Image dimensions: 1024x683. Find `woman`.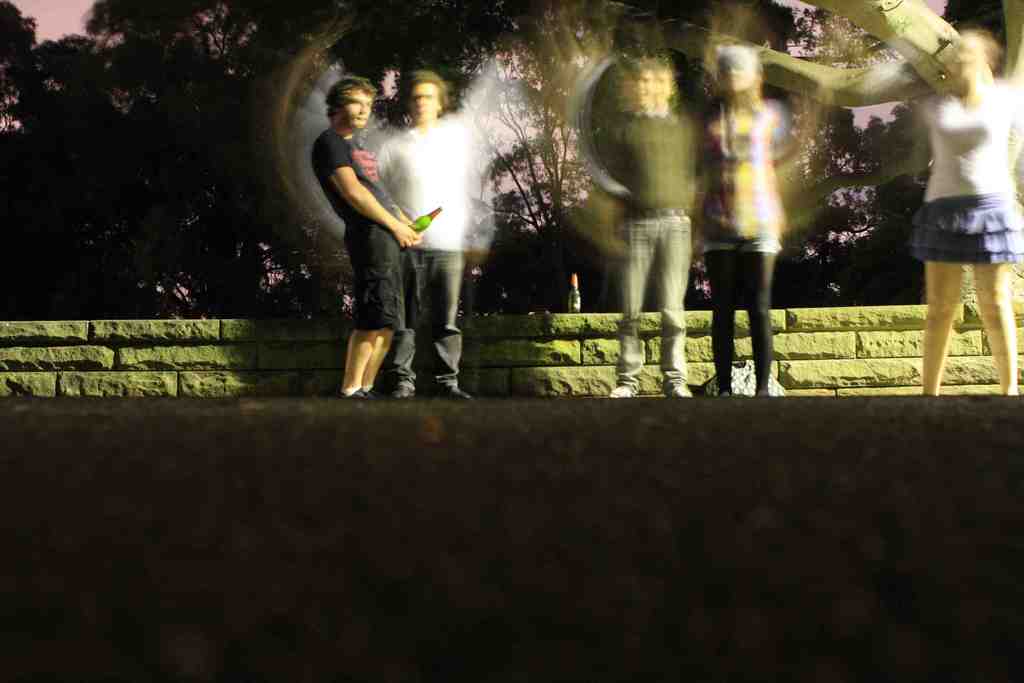
901:22:1022:399.
